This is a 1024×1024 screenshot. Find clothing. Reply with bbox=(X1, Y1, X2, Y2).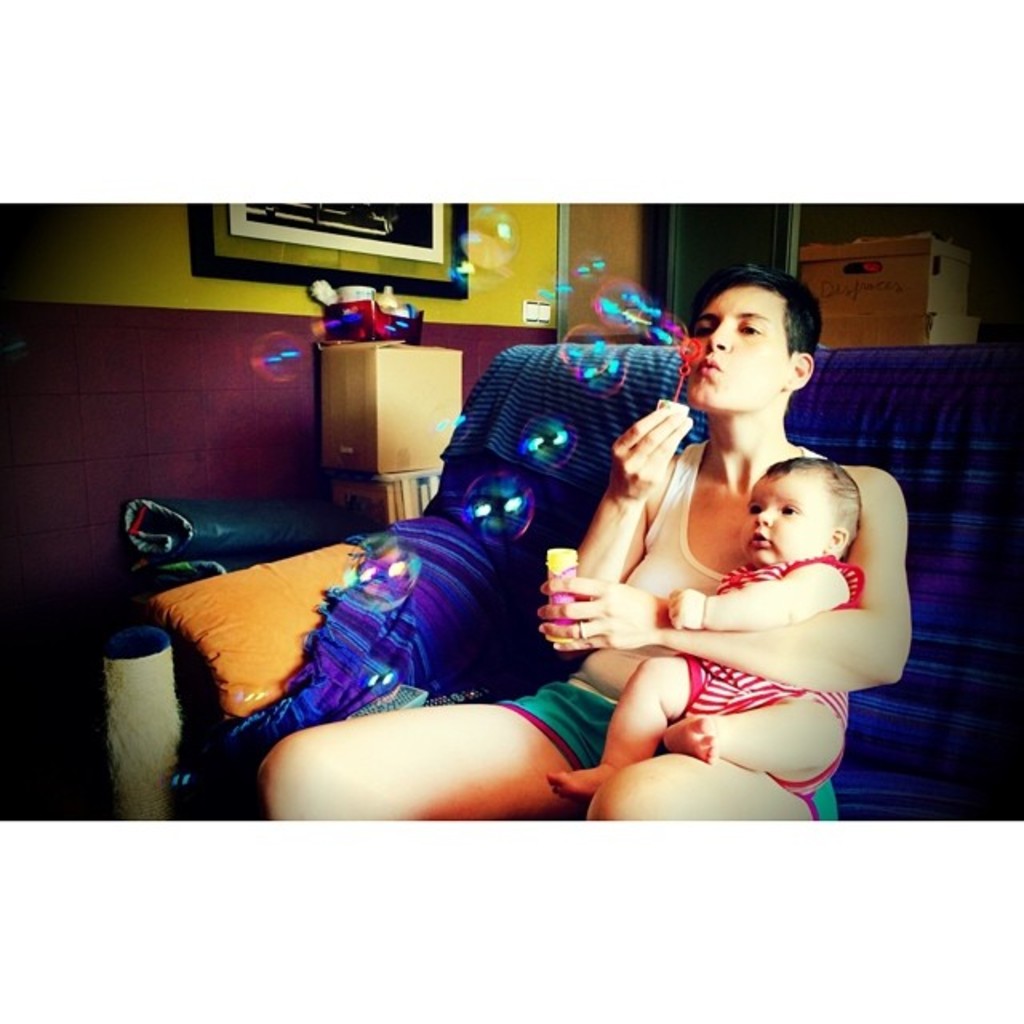
bbox=(443, 370, 896, 790).
